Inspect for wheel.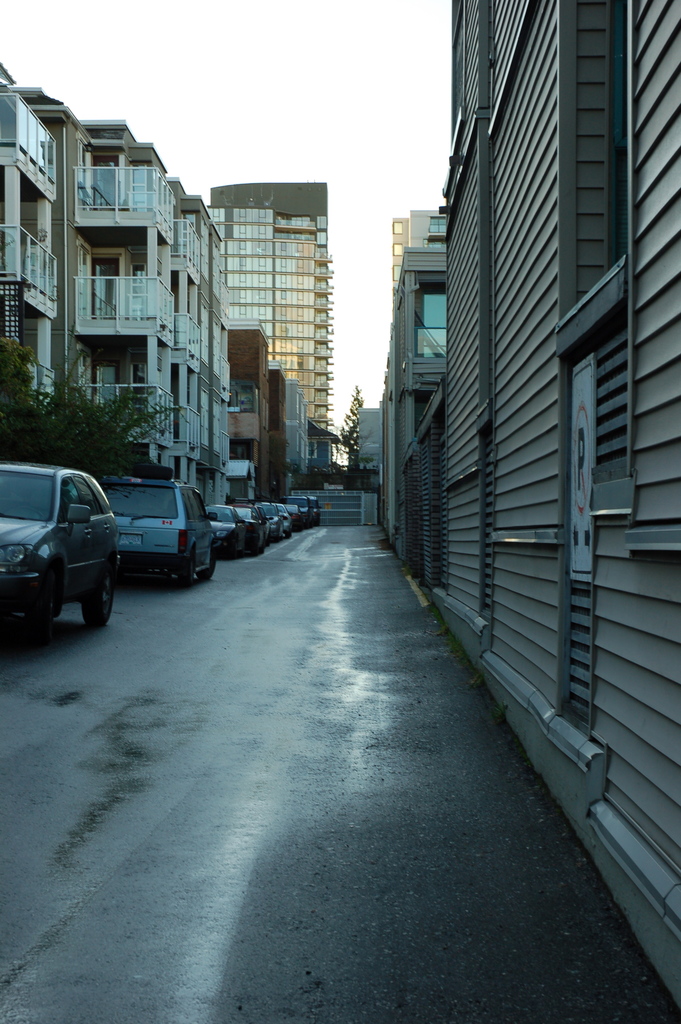
Inspection: <bbox>209, 559, 220, 582</bbox>.
